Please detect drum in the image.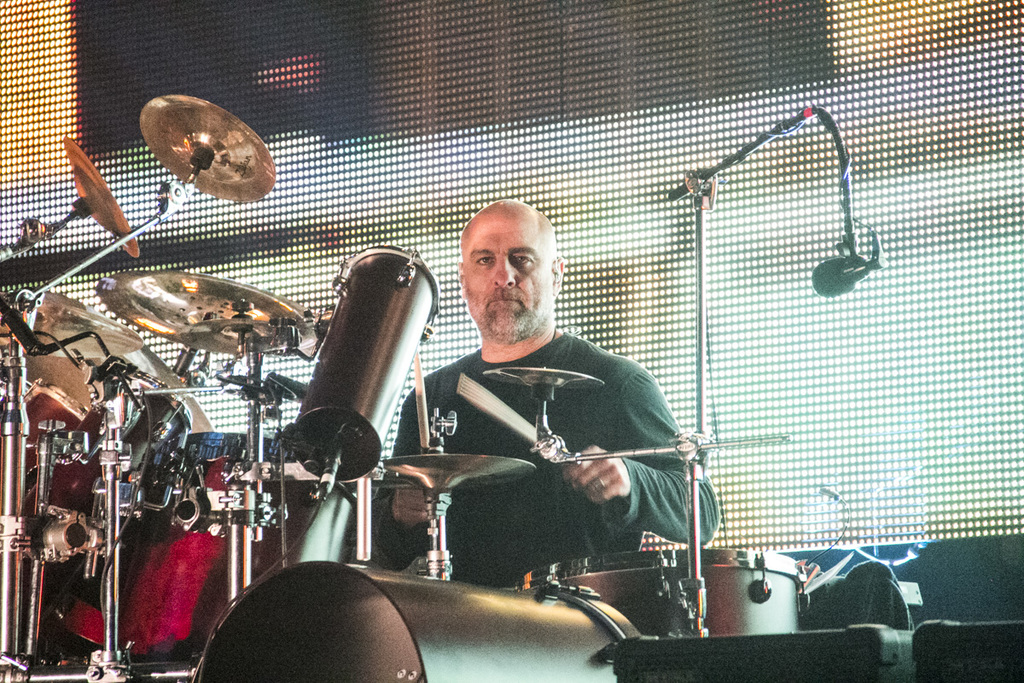
(x1=519, y1=547, x2=823, y2=639).
